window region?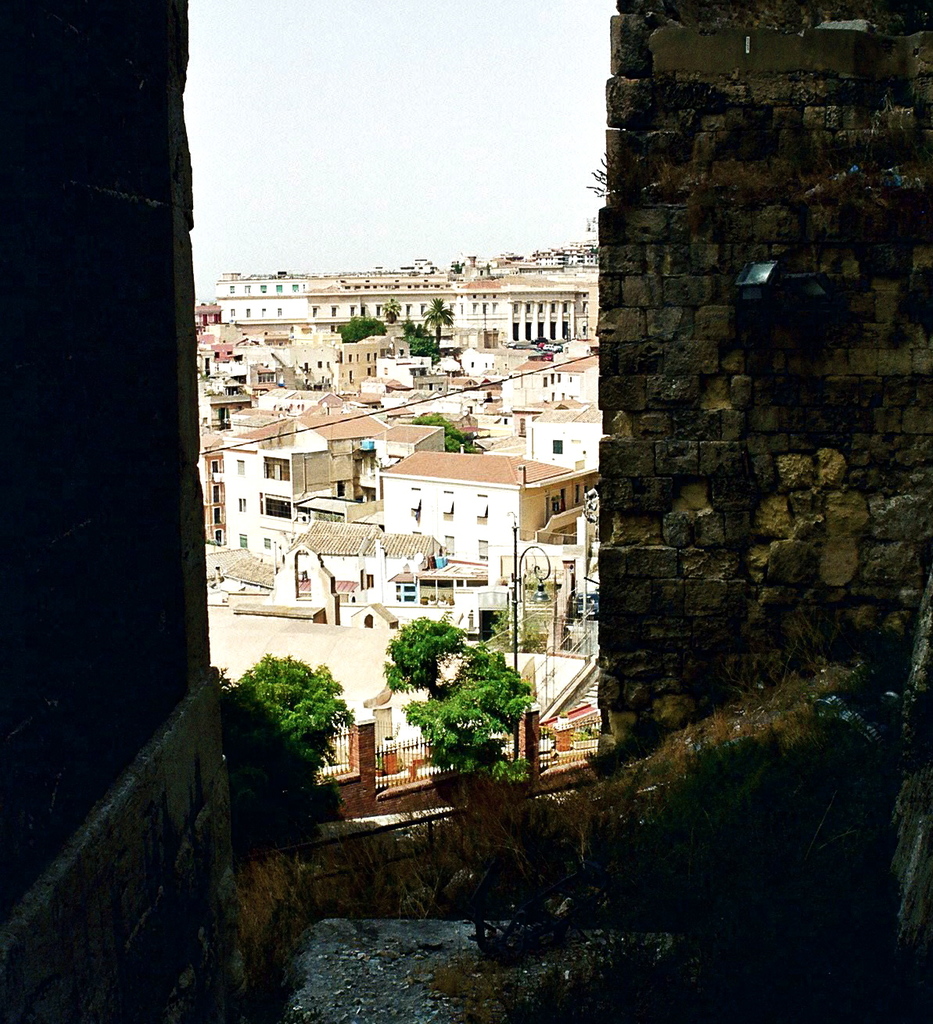
<bbox>551, 497, 563, 514</bbox>
